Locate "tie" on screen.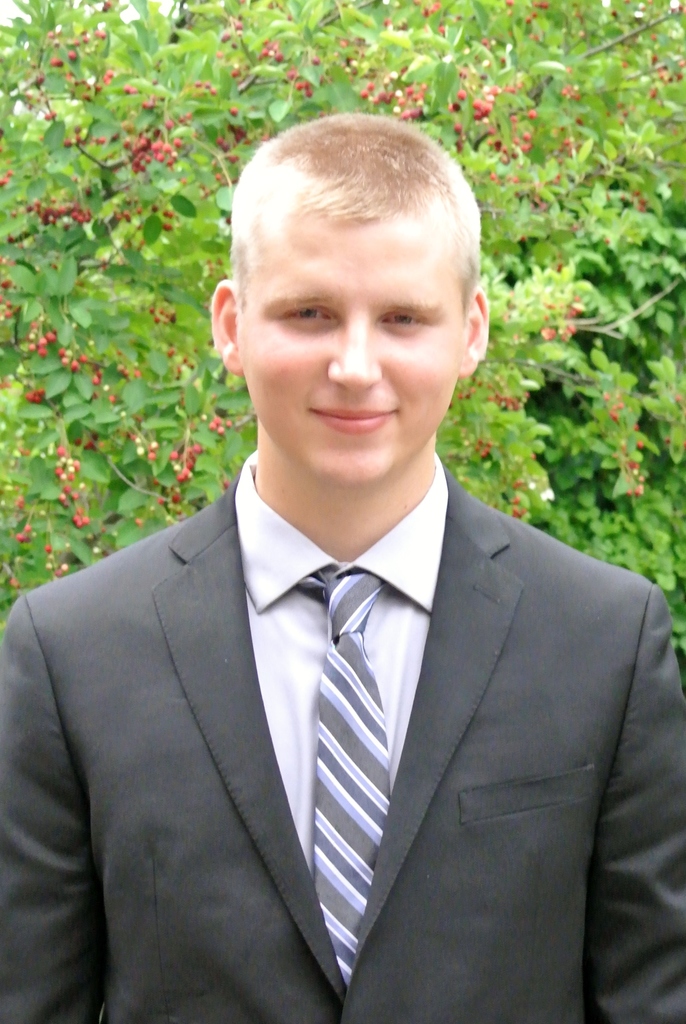
On screen at 297 561 395 992.
